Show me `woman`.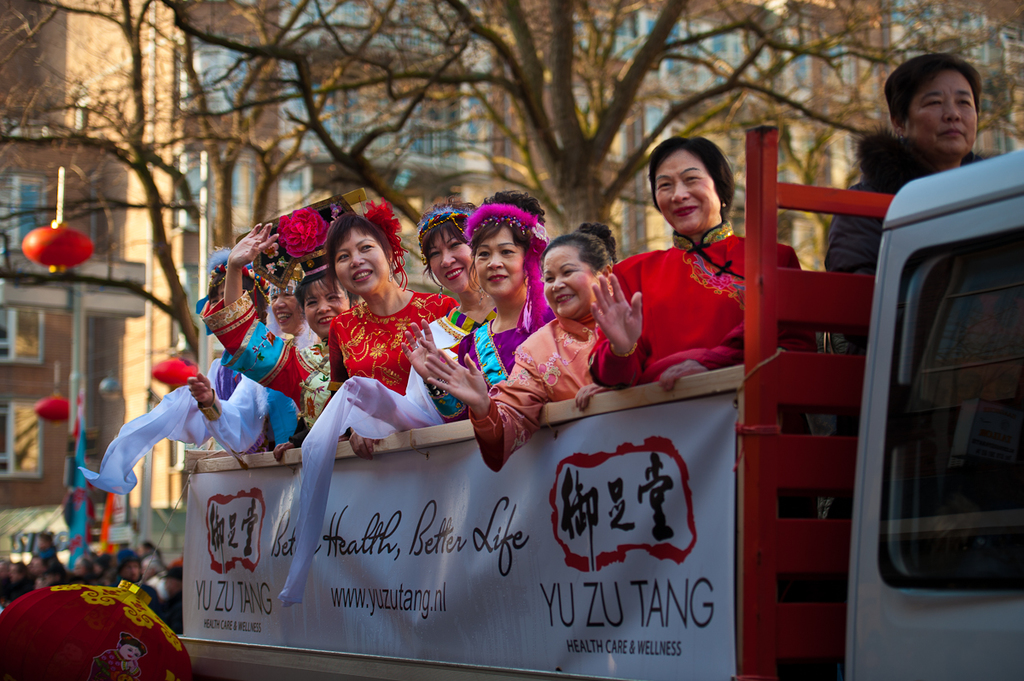
`woman` is here: [x1=580, y1=138, x2=811, y2=395].
